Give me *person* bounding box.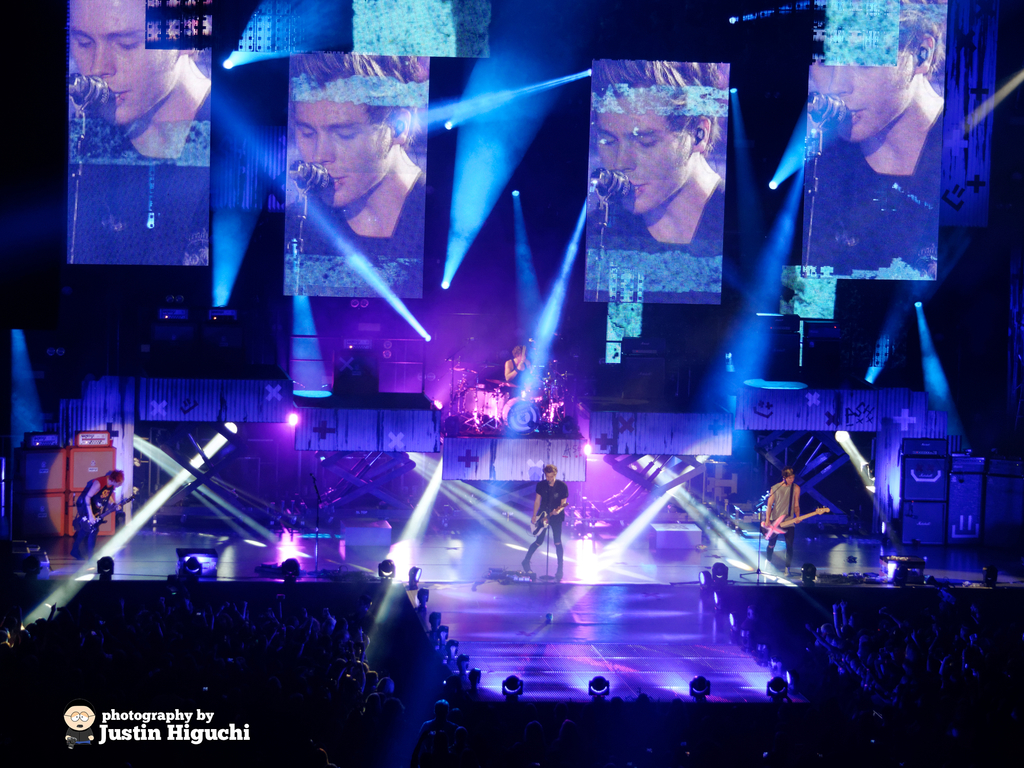
bbox=[506, 344, 532, 397].
